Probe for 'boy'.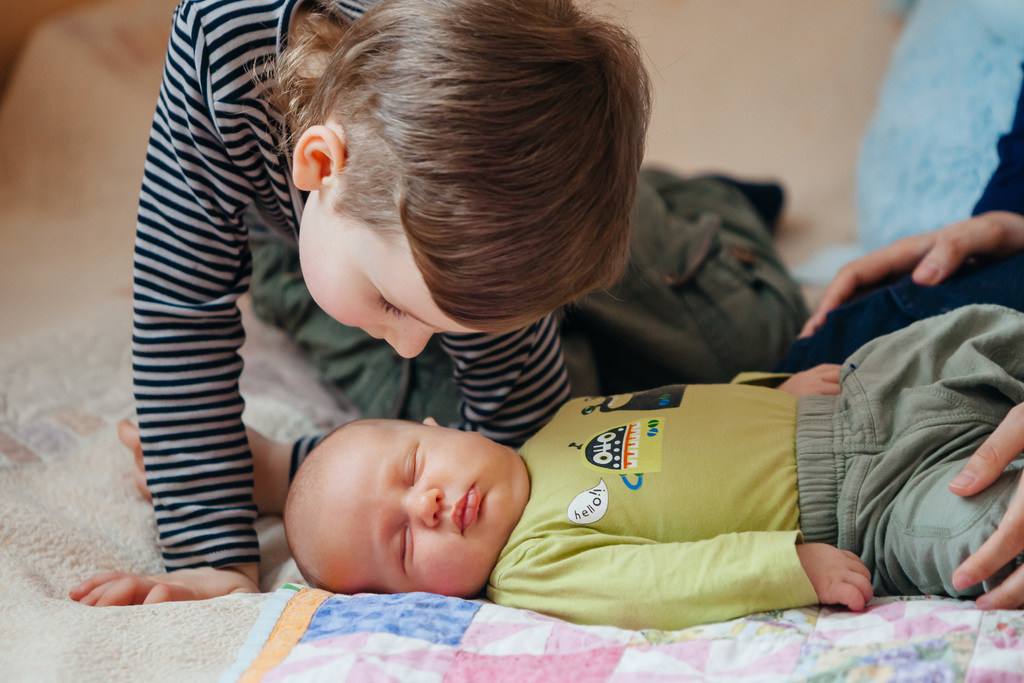
Probe result: box(24, 0, 826, 605).
